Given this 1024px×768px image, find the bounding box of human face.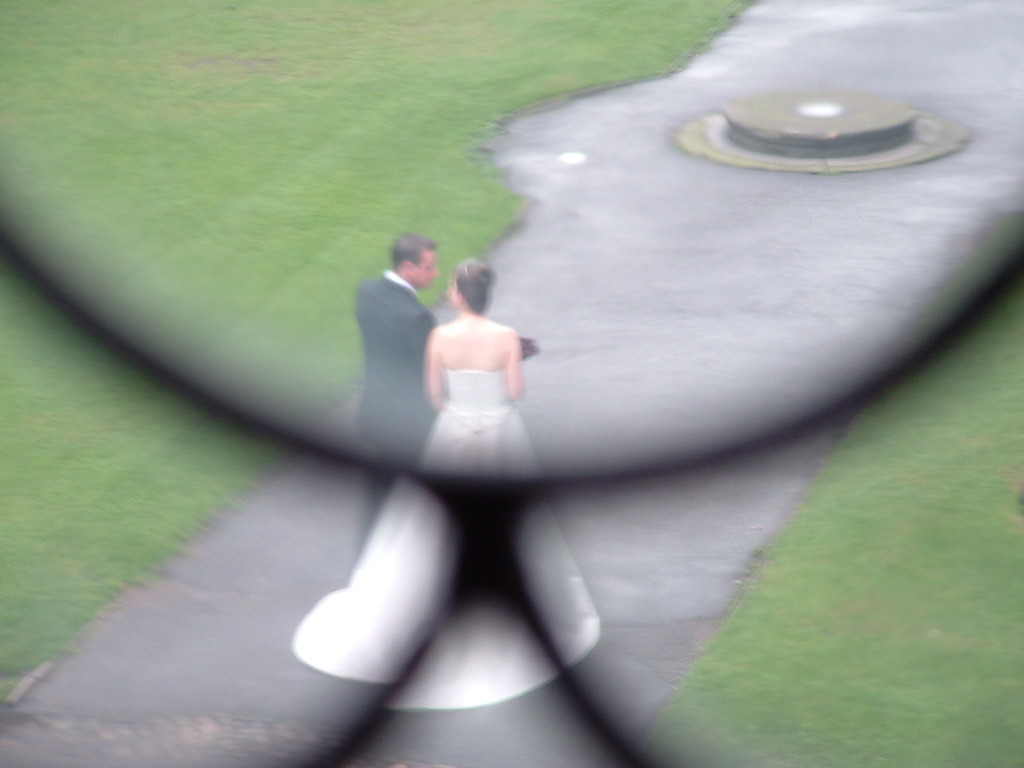
pyautogui.locateOnScreen(413, 253, 439, 288).
